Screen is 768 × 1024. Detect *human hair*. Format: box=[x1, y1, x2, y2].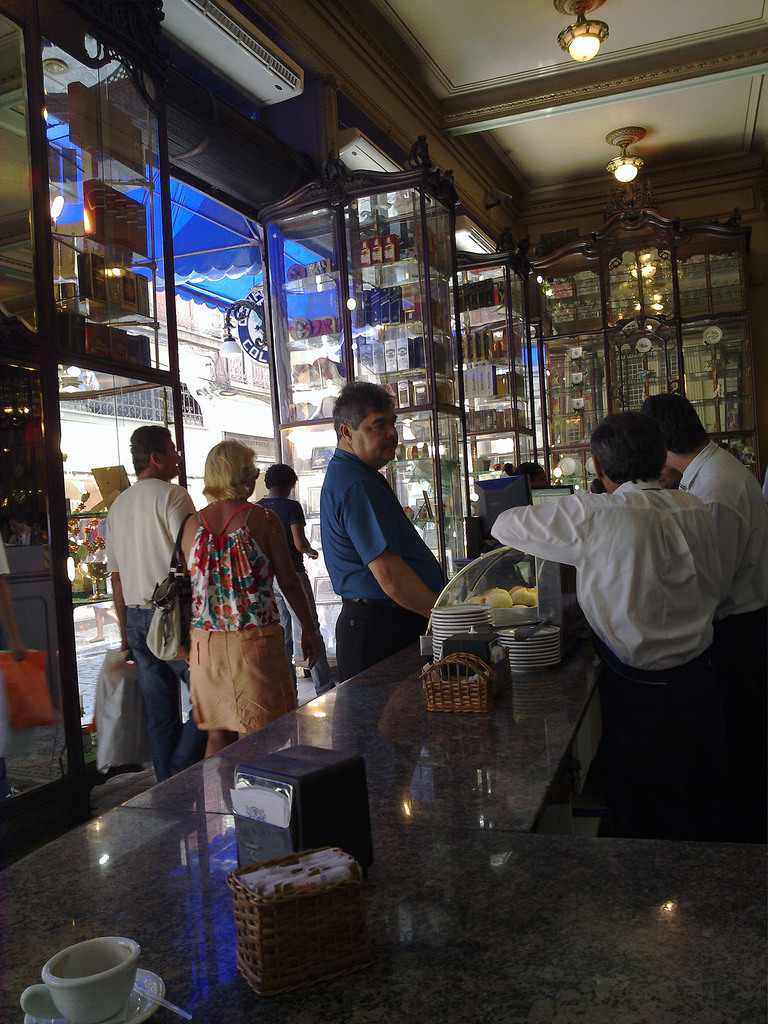
box=[644, 388, 707, 453].
